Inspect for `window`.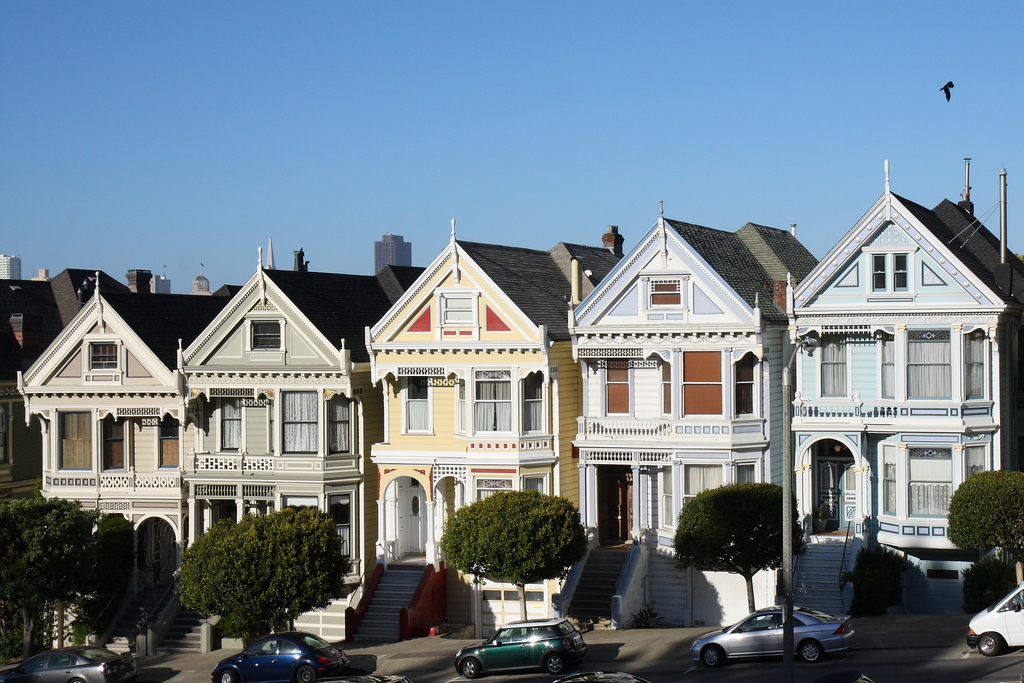
Inspection: rect(520, 472, 548, 500).
